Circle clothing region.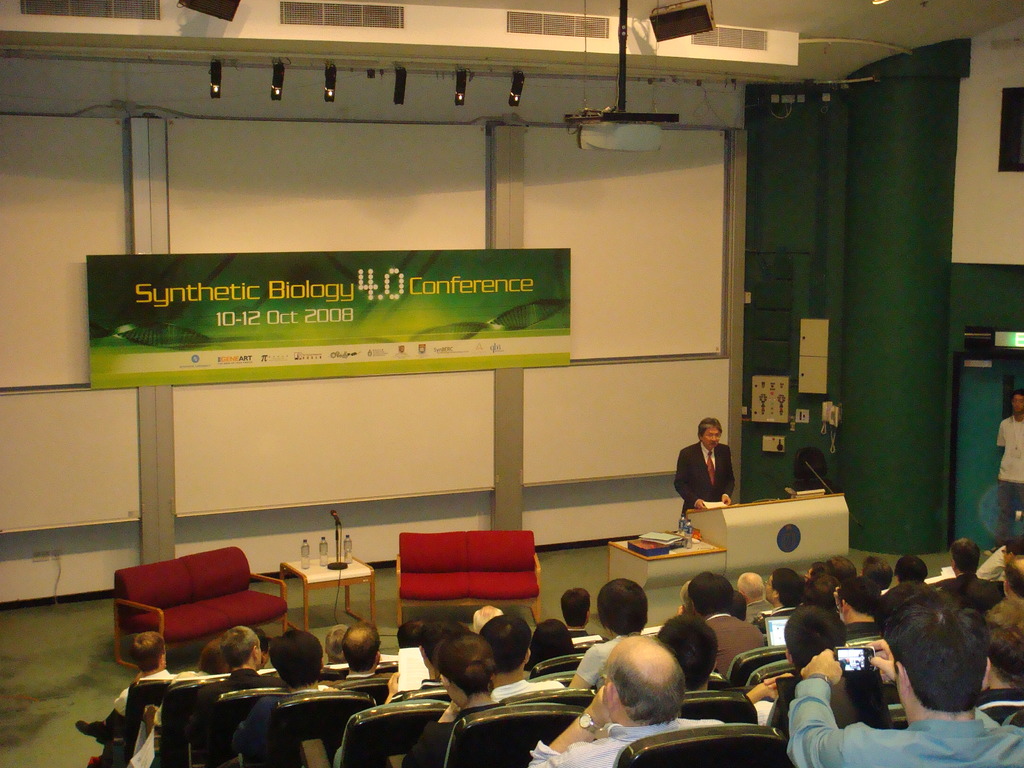
Region: crop(675, 442, 733, 523).
